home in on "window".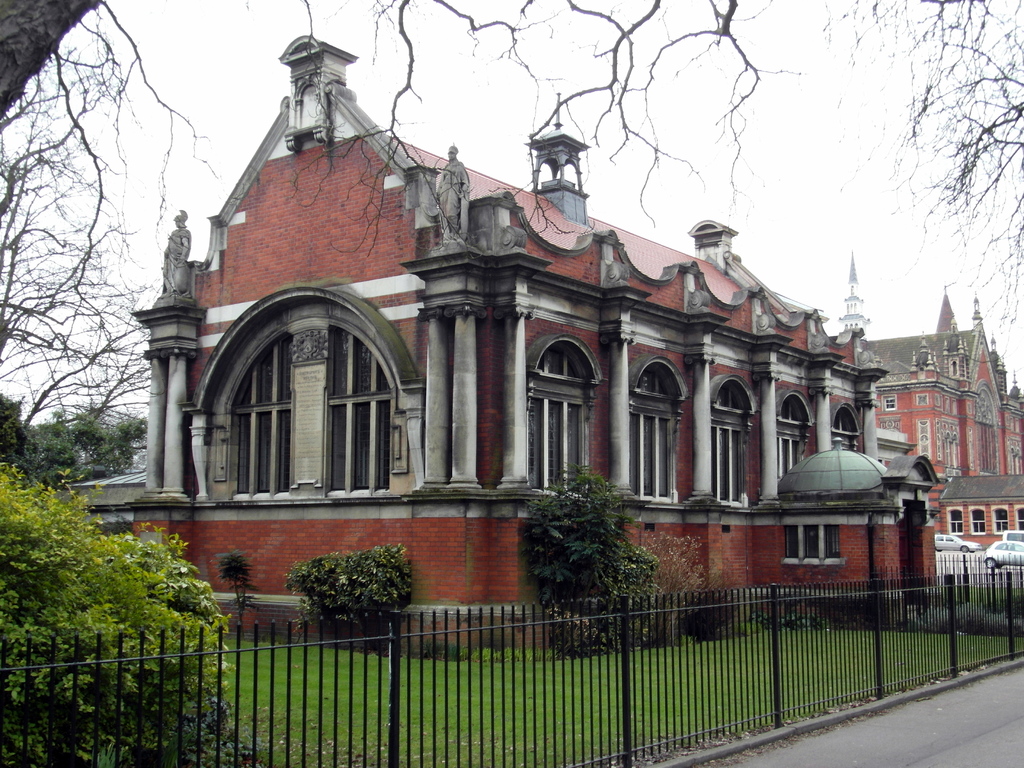
Homed in at <region>972, 508, 986, 533</region>.
